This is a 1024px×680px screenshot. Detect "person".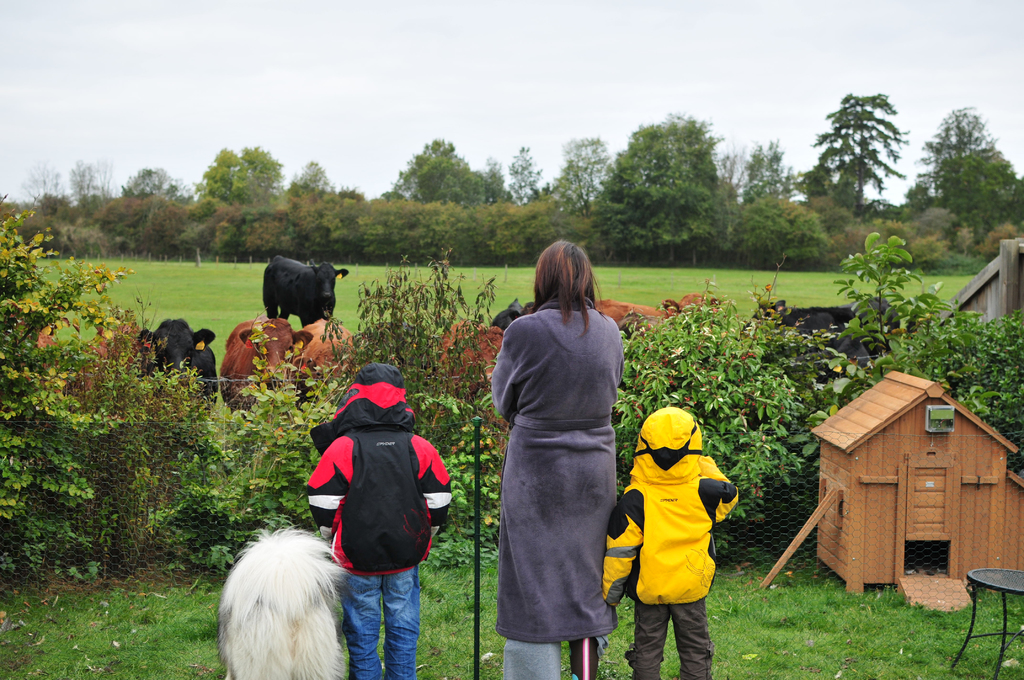
x1=490 y1=240 x2=624 y2=679.
